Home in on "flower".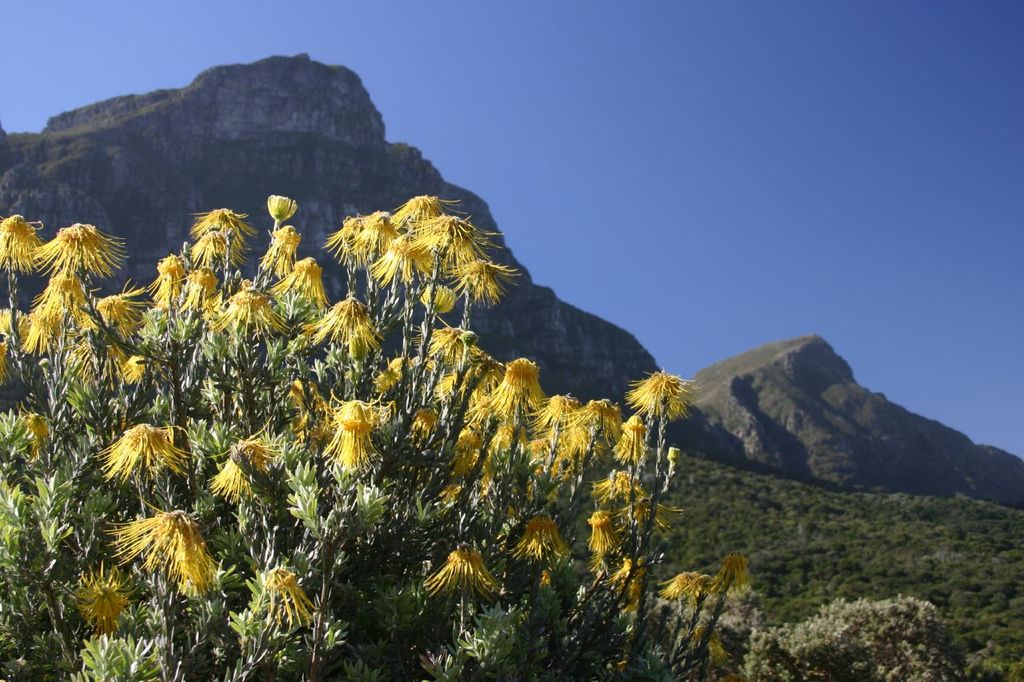
Homed in at 210:287:299:340.
